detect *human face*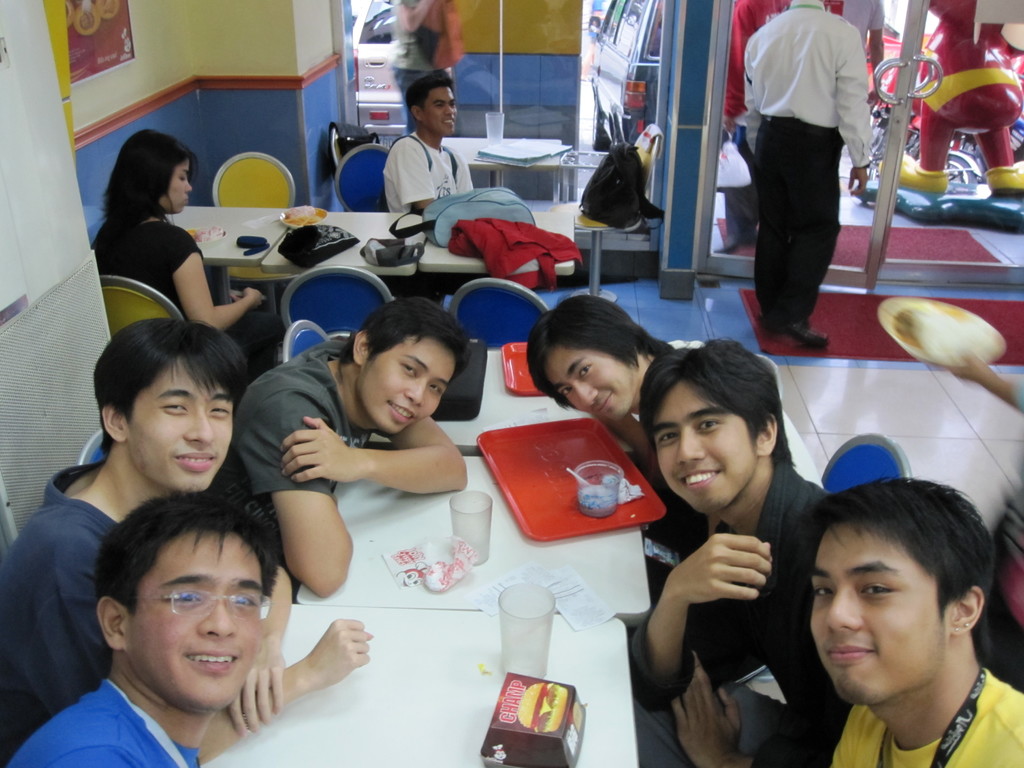
Rect(132, 534, 262, 709)
